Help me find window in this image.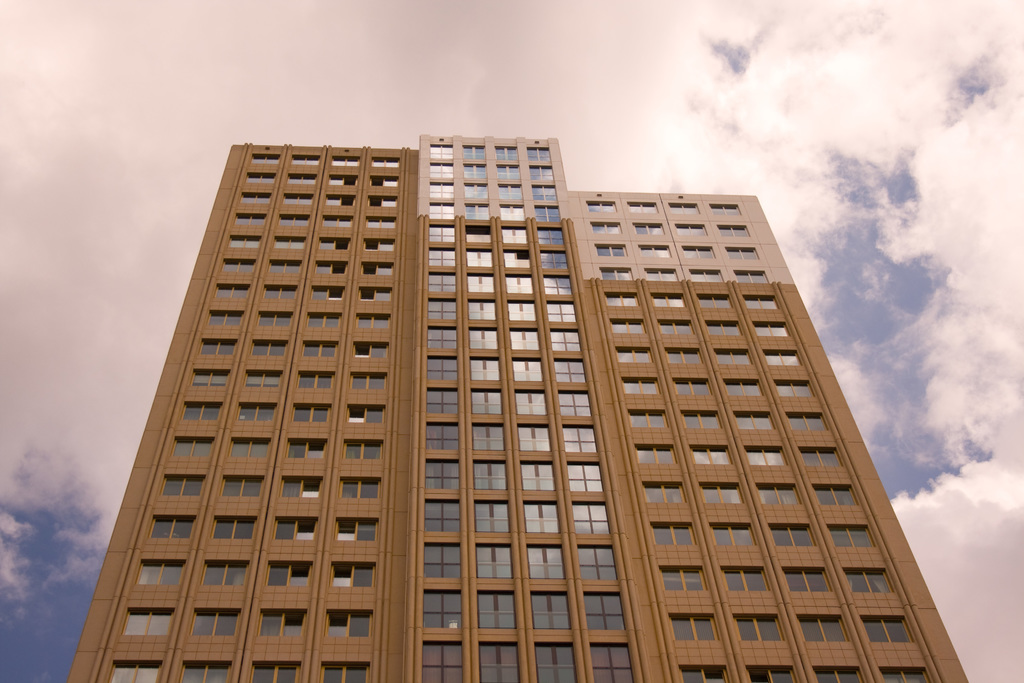
Found it: 191/372/229/388.
